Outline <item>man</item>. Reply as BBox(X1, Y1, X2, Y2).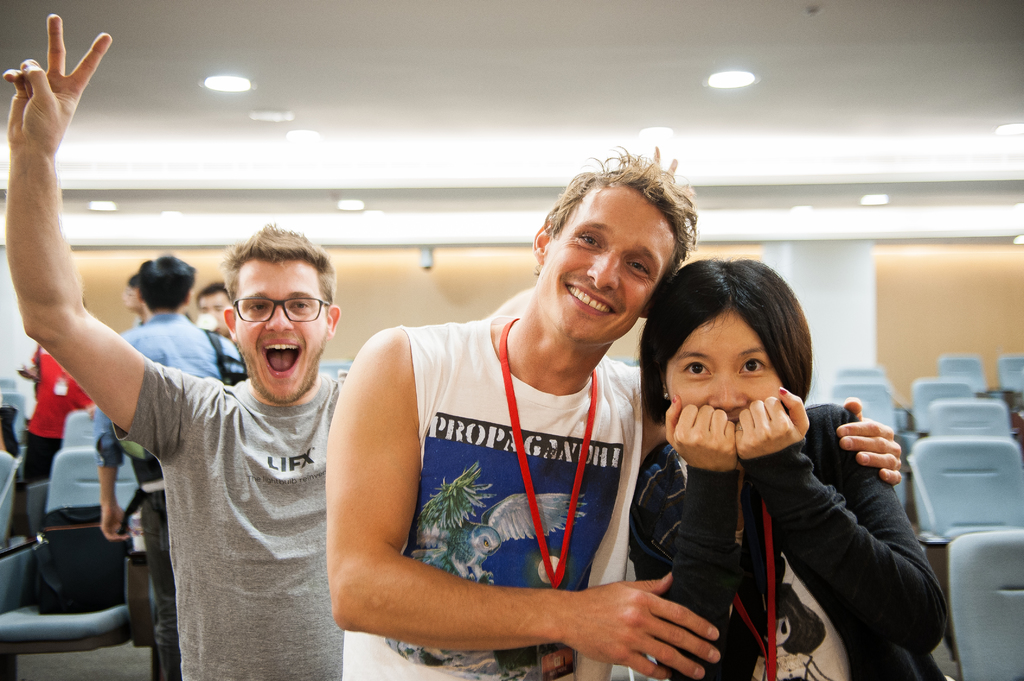
BBox(189, 284, 237, 336).
